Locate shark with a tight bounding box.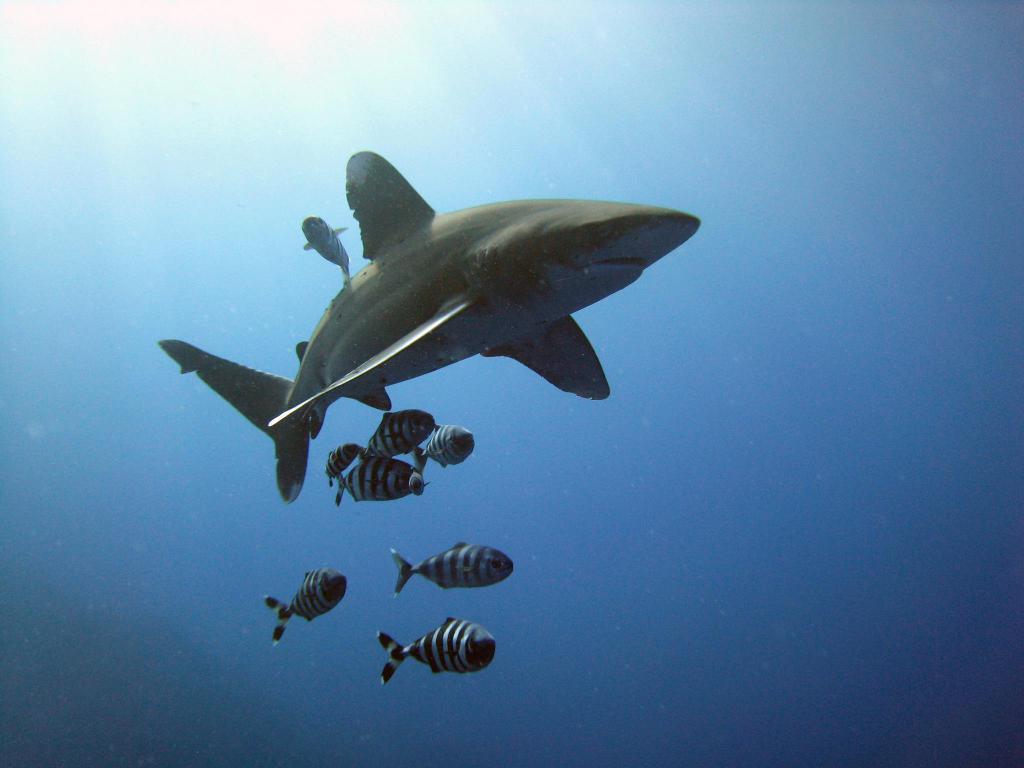
{"x1": 159, "y1": 152, "x2": 703, "y2": 491}.
